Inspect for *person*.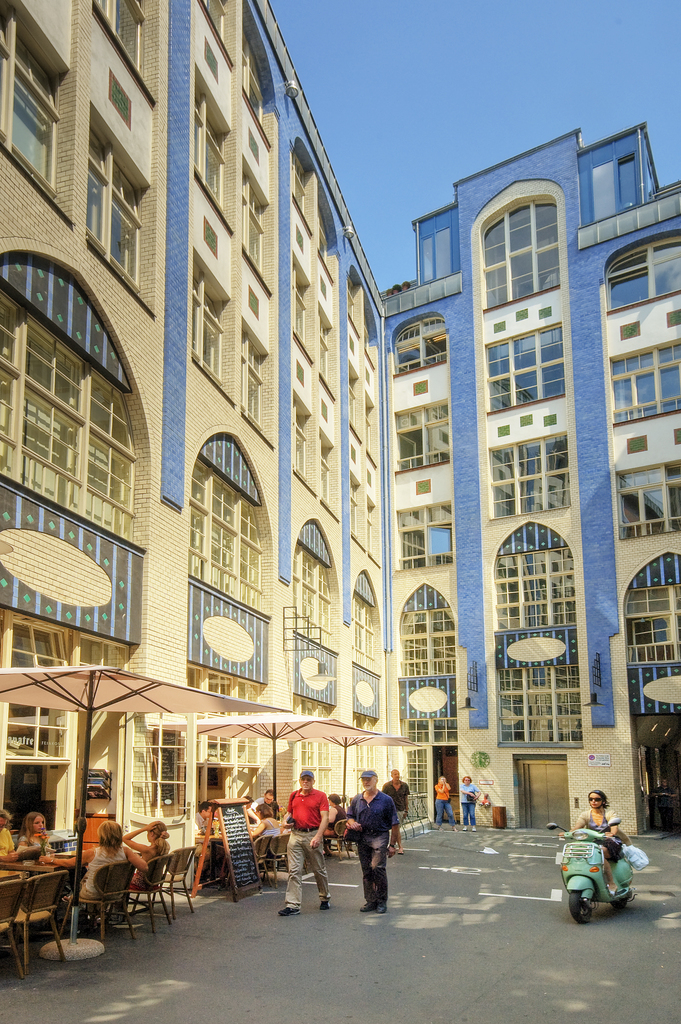
Inspection: bbox(452, 776, 481, 824).
